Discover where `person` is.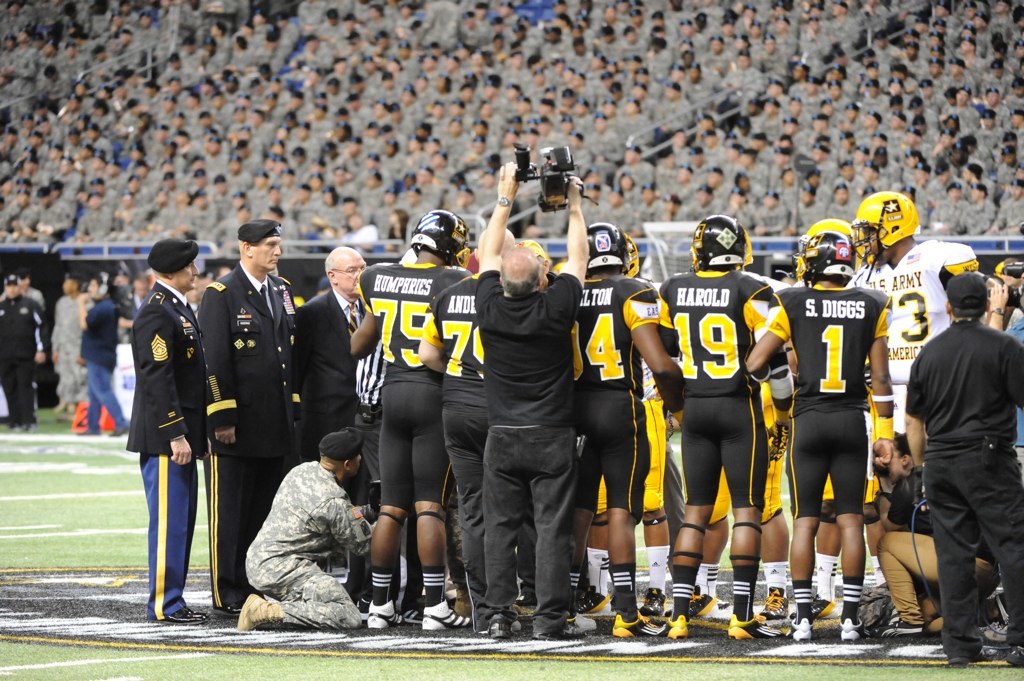
Discovered at <region>743, 233, 894, 639</region>.
